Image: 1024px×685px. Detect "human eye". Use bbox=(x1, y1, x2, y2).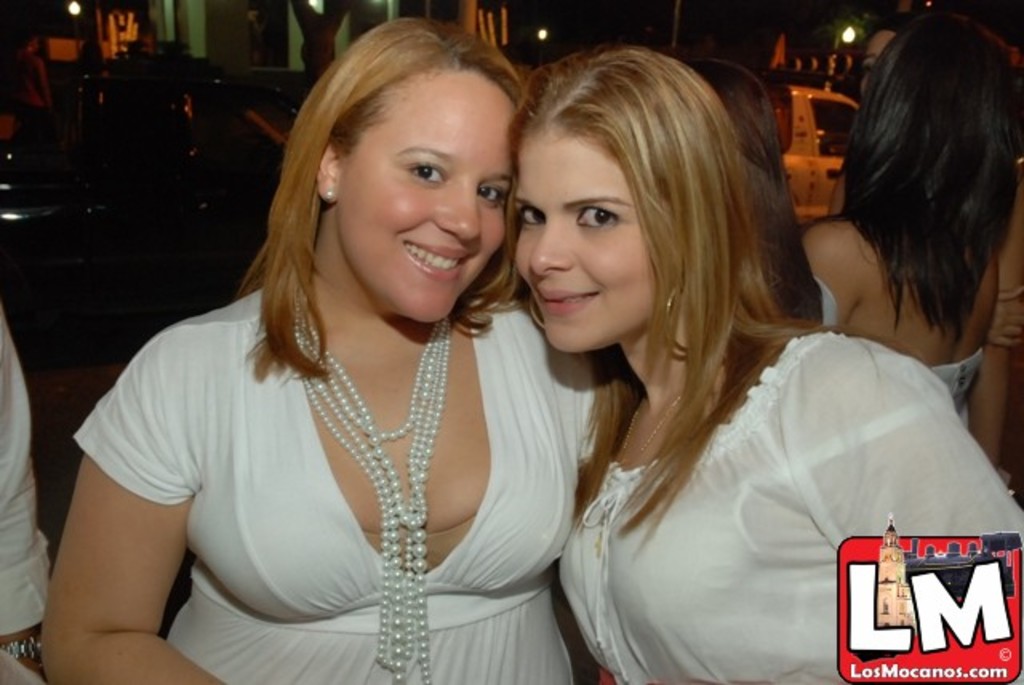
bbox=(475, 182, 504, 200).
